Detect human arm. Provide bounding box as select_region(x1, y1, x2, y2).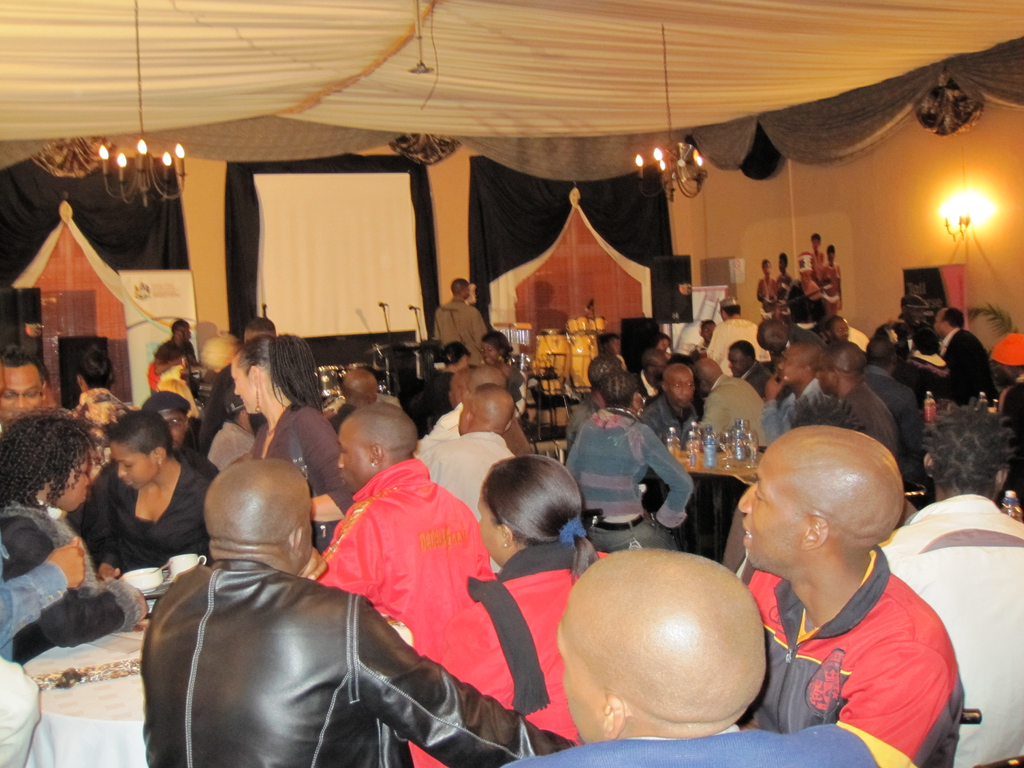
select_region(312, 486, 380, 607).
